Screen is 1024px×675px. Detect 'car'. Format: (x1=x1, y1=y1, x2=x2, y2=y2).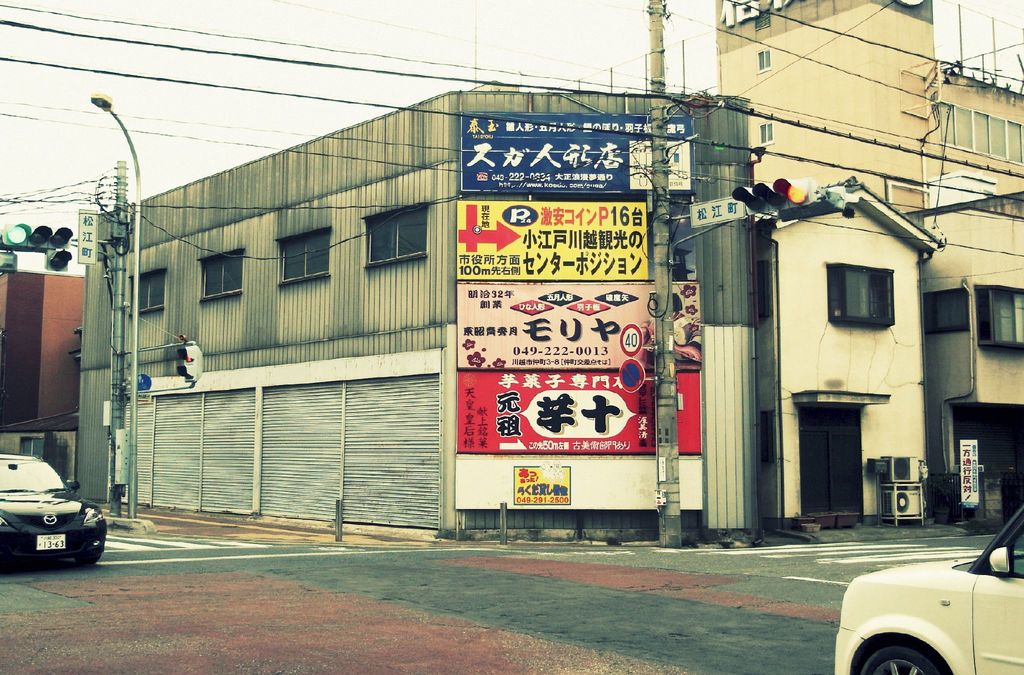
(x1=835, y1=503, x2=1023, y2=674).
